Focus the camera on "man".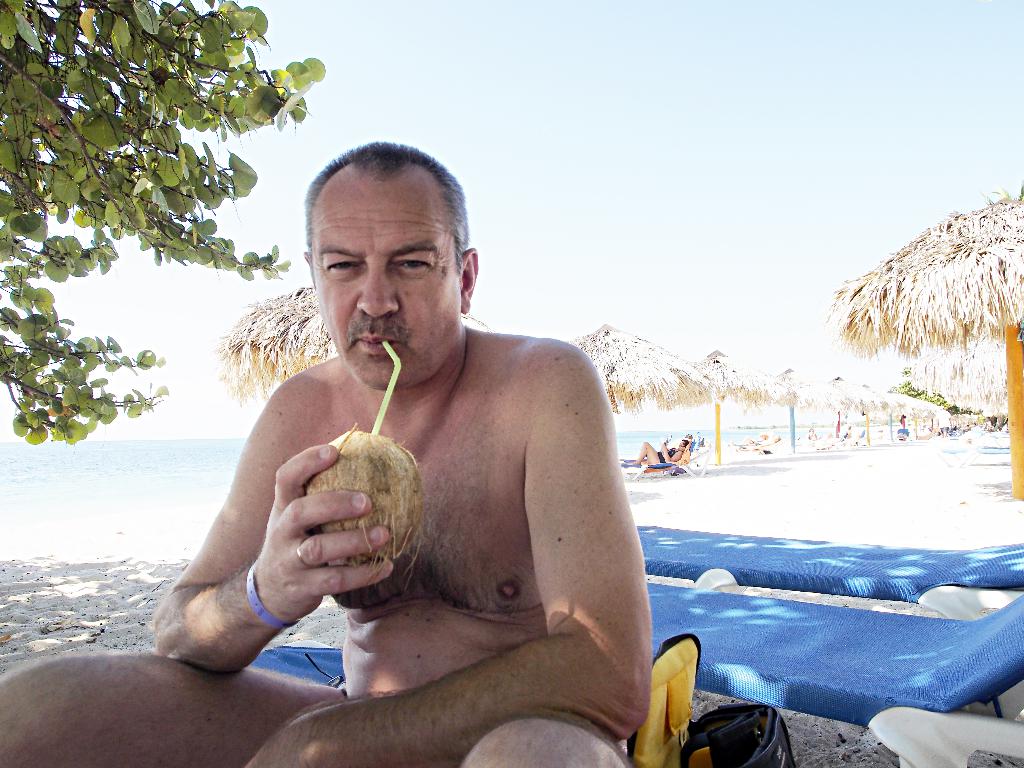
Focus region: {"left": 0, "top": 137, "right": 651, "bottom": 767}.
